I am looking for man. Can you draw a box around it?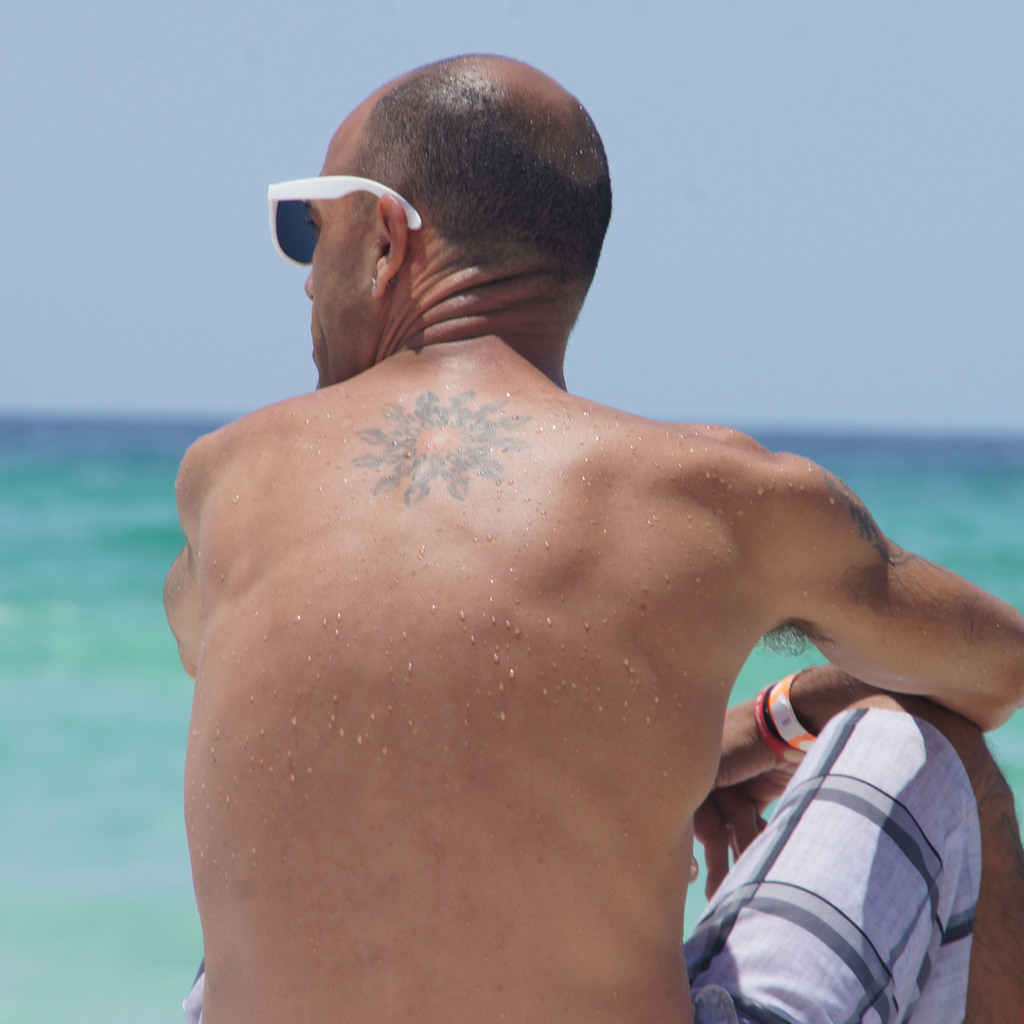
Sure, the bounding box is [left=129, top=60, right=1005, bottom=1023].
